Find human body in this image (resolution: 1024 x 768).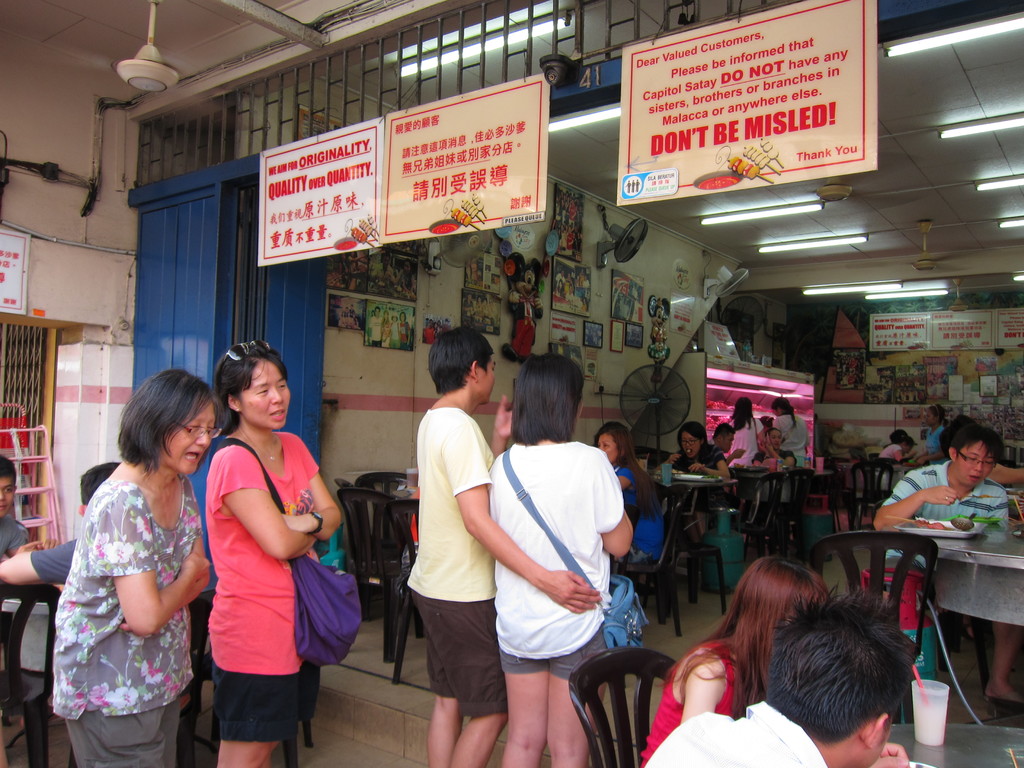
727, 397, 765, 470.
